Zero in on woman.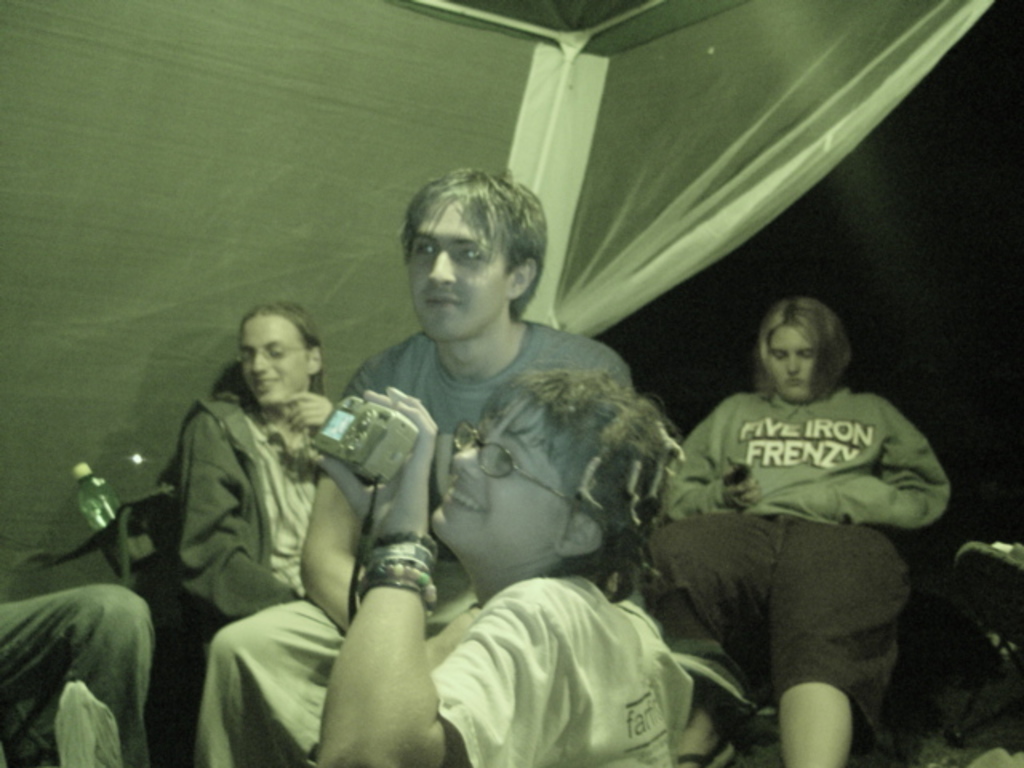
Zeroed in: bbox(645, 269, 936, 747).
